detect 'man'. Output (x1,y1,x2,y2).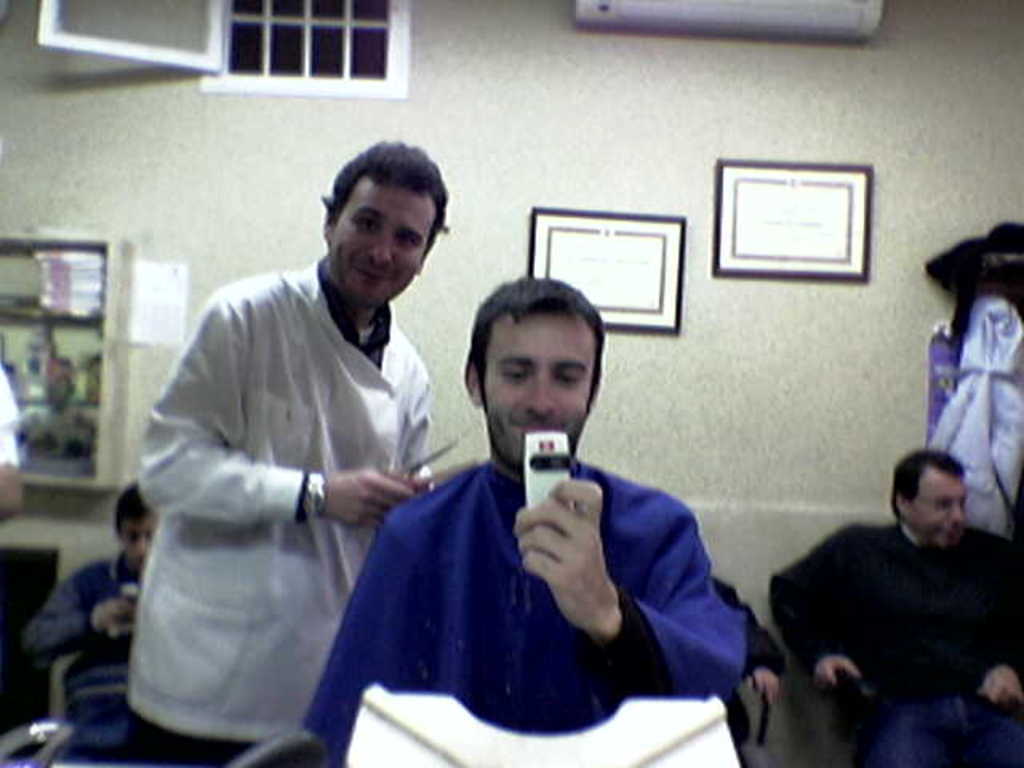
(115,149,462,763).
